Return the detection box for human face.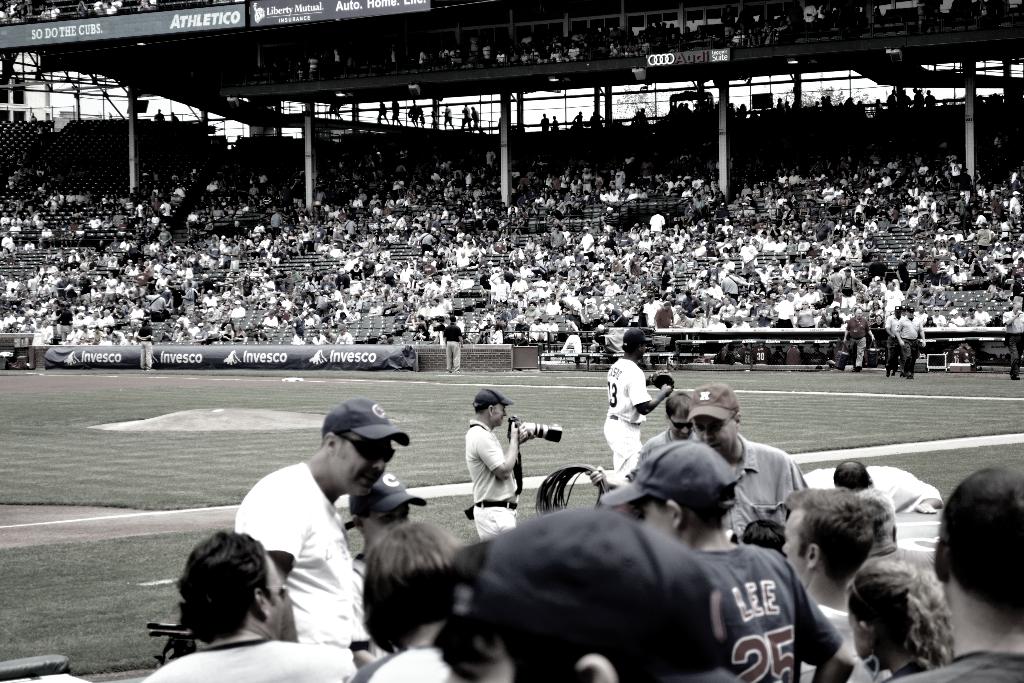
box(493, 404, 505, 427).
